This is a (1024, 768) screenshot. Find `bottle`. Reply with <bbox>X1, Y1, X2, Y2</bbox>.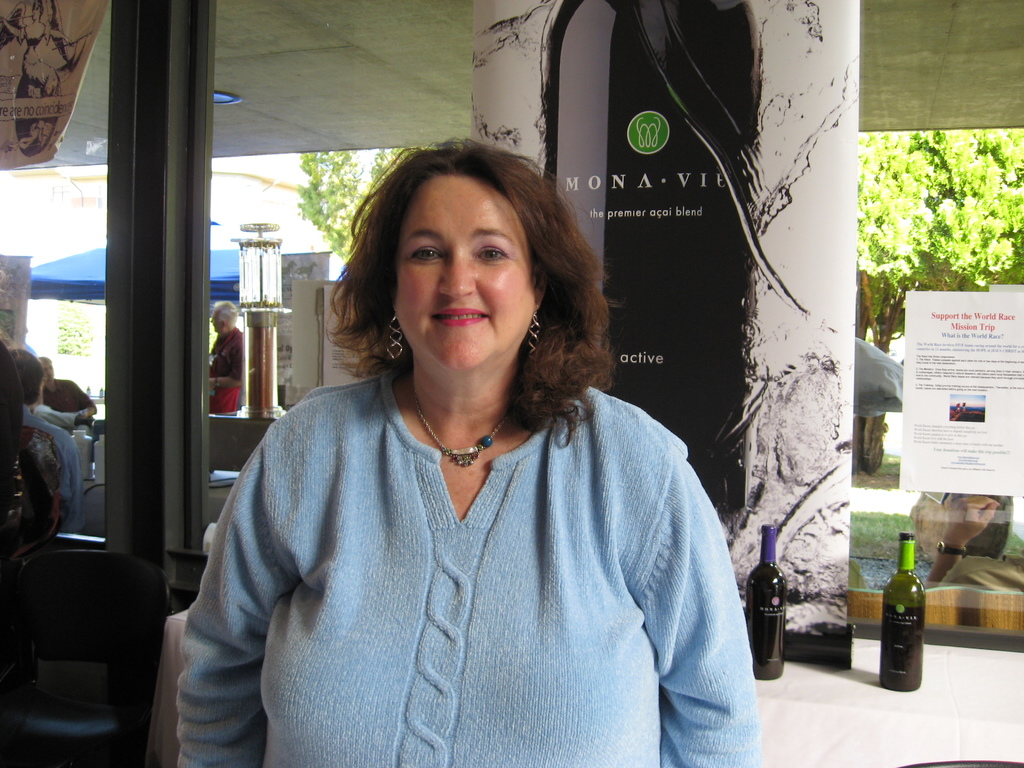
<bbox>883, 529, 921, 695</bbox>.
